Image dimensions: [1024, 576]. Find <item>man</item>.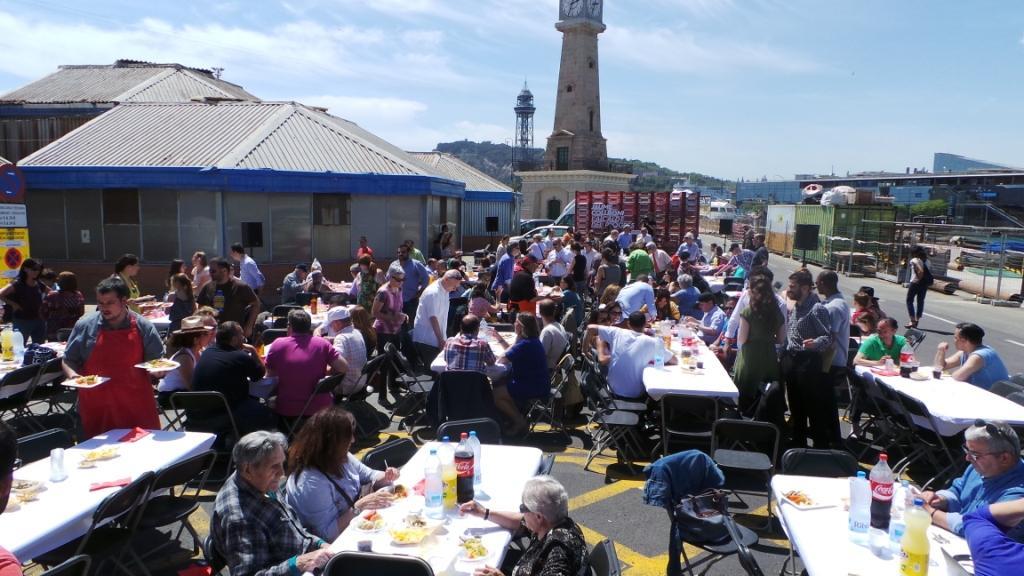
crop(279, 261, 313, 304).
